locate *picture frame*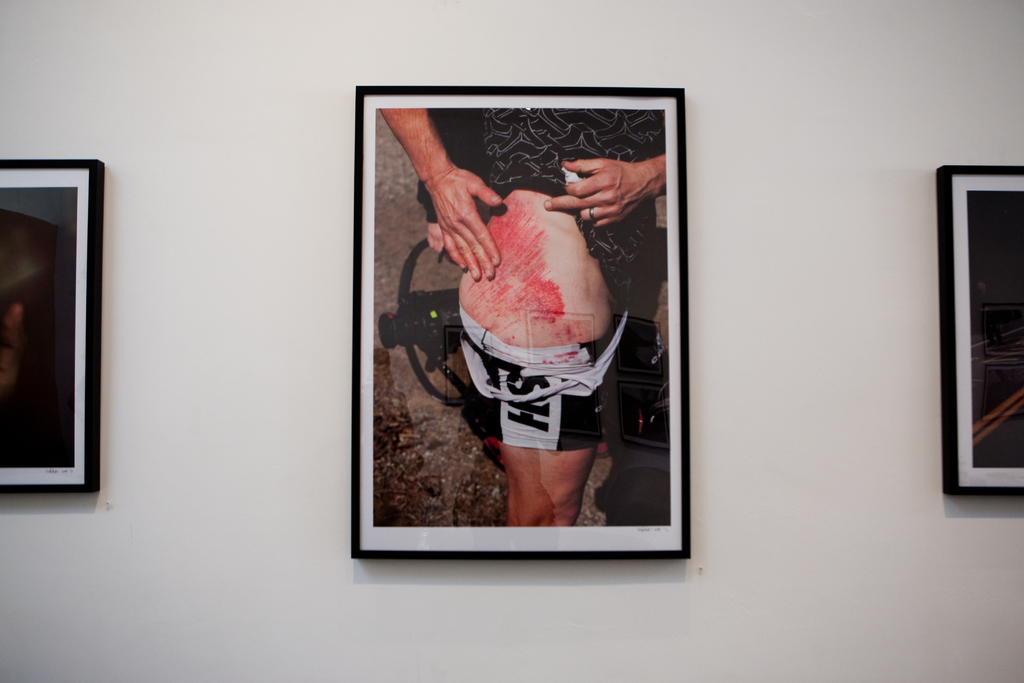
bbox=(934, 164, 1023, 497)
